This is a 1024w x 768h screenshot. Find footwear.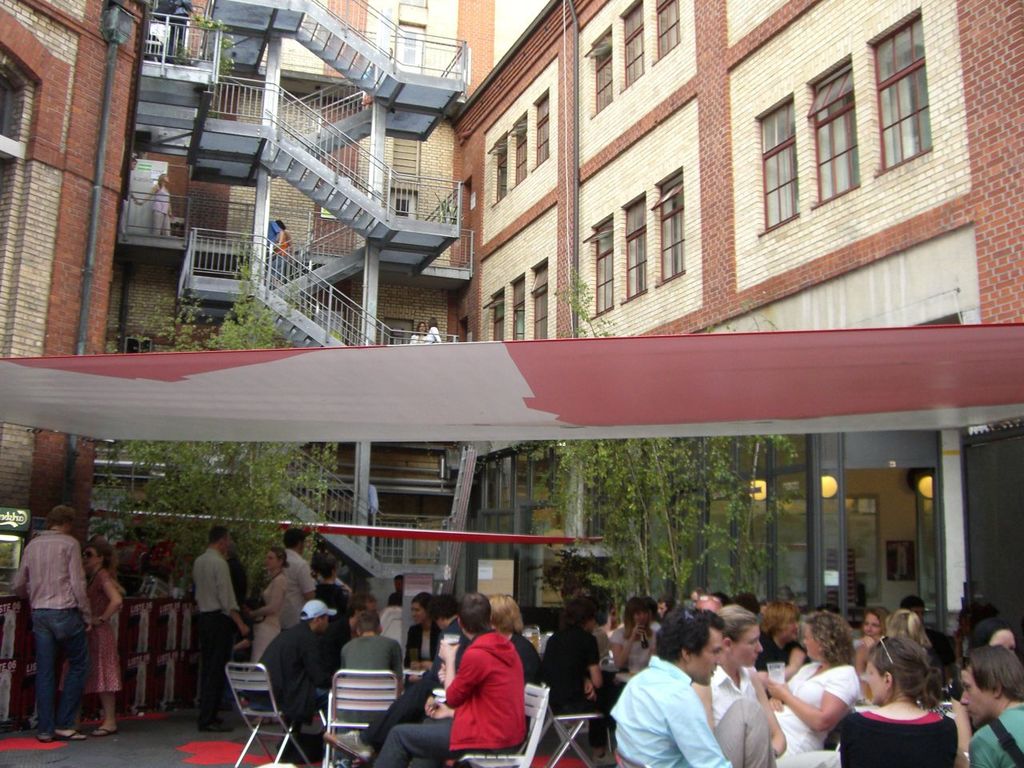
Bounding box: bbox=(34, 731, 49, 742).
